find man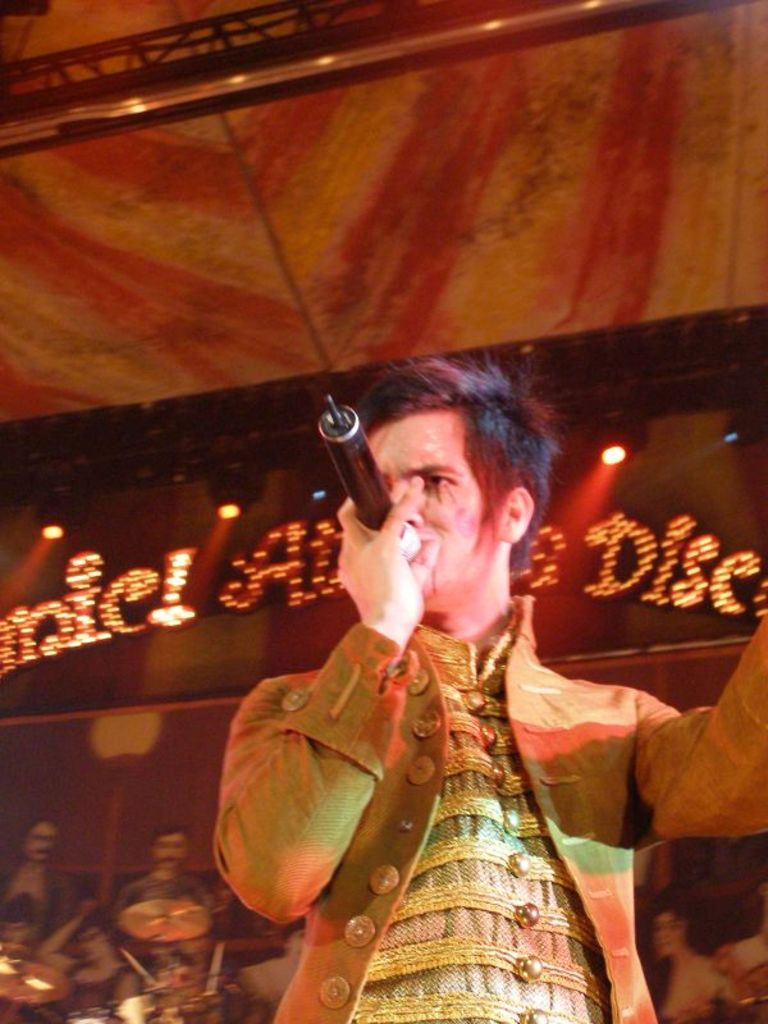
x1=212, y1=357, x2=653, y2=1001
